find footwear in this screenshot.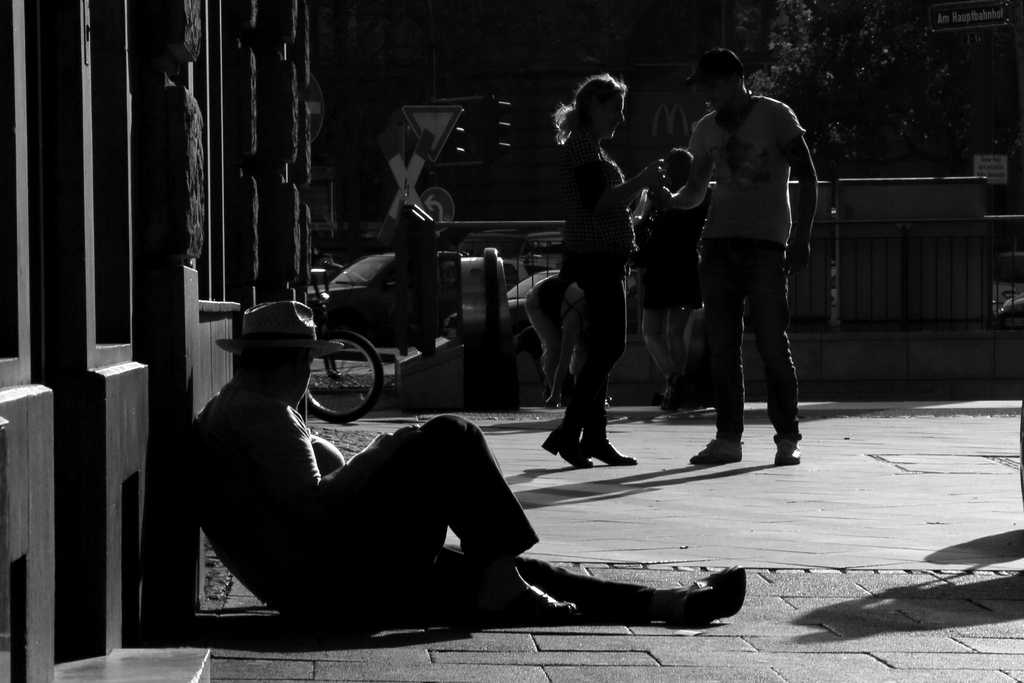
The bounding box for footwear is [657, 375, 680, 416].
